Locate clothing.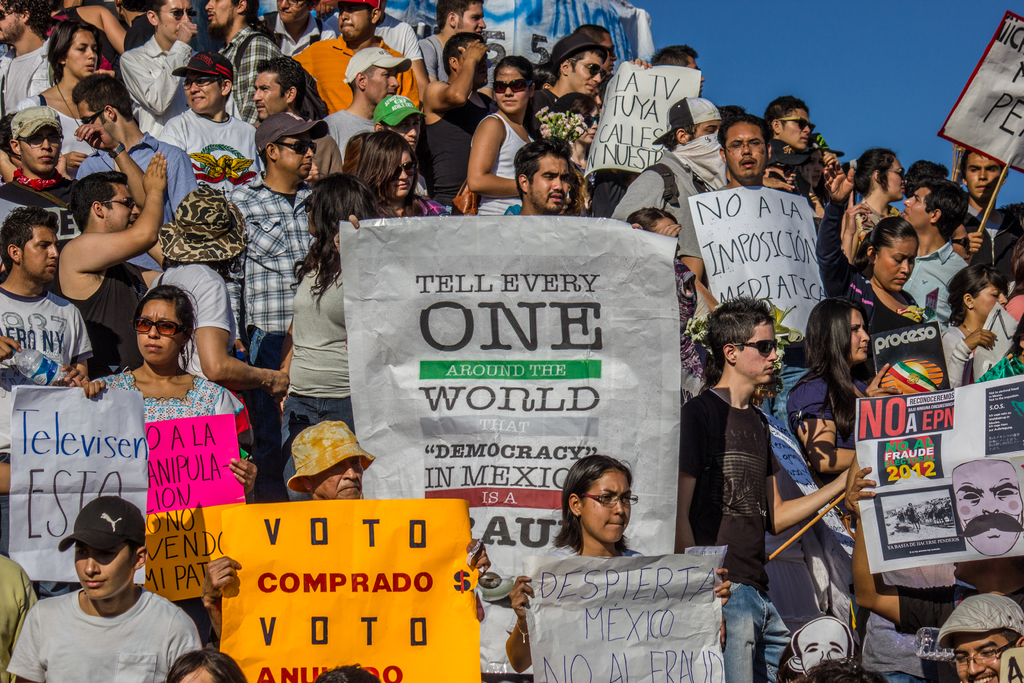
Bounding box: [left=207, top=15, right=285, bottom=125].
